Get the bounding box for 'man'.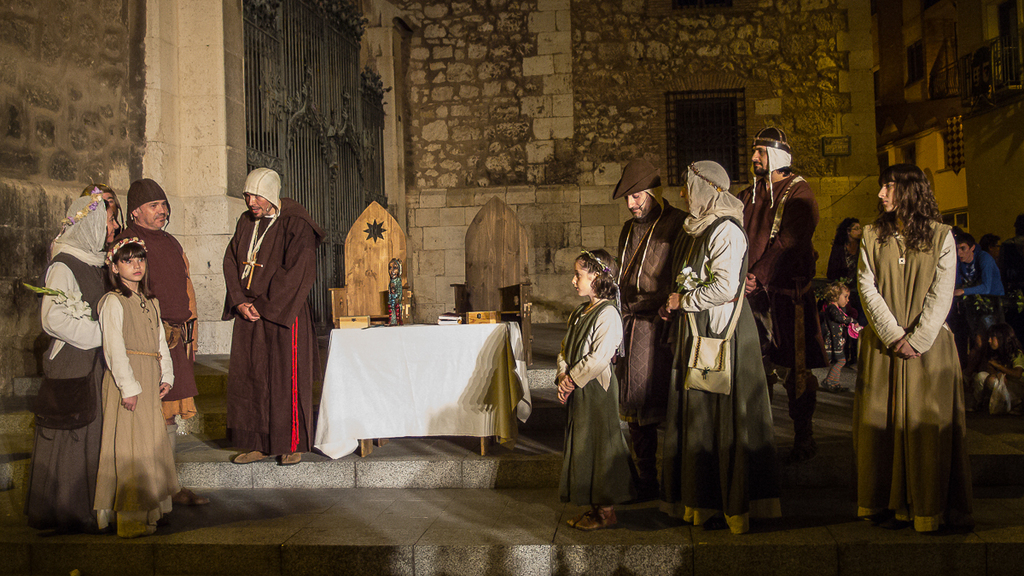
<box>609,154,691,503</box>.
